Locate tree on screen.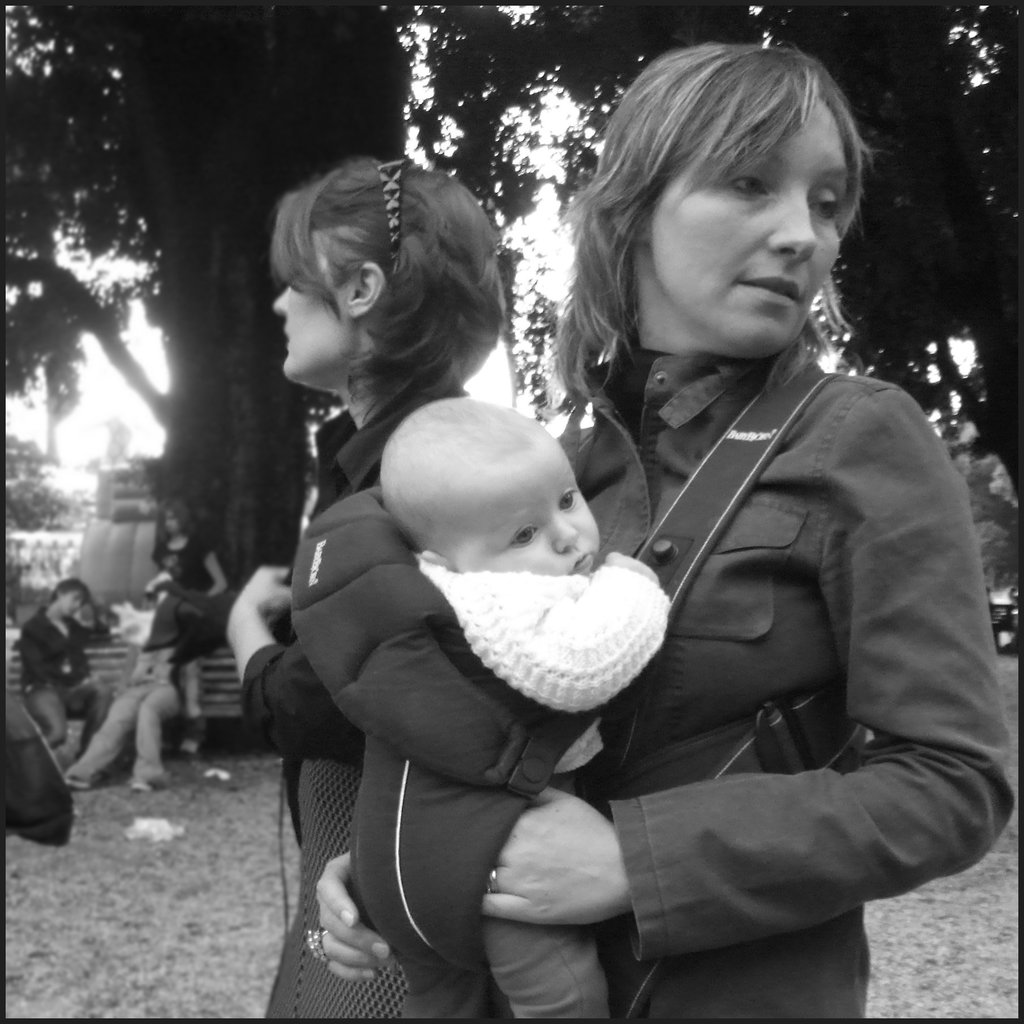
On screen at bbox=[0, 0, 538, 587].
